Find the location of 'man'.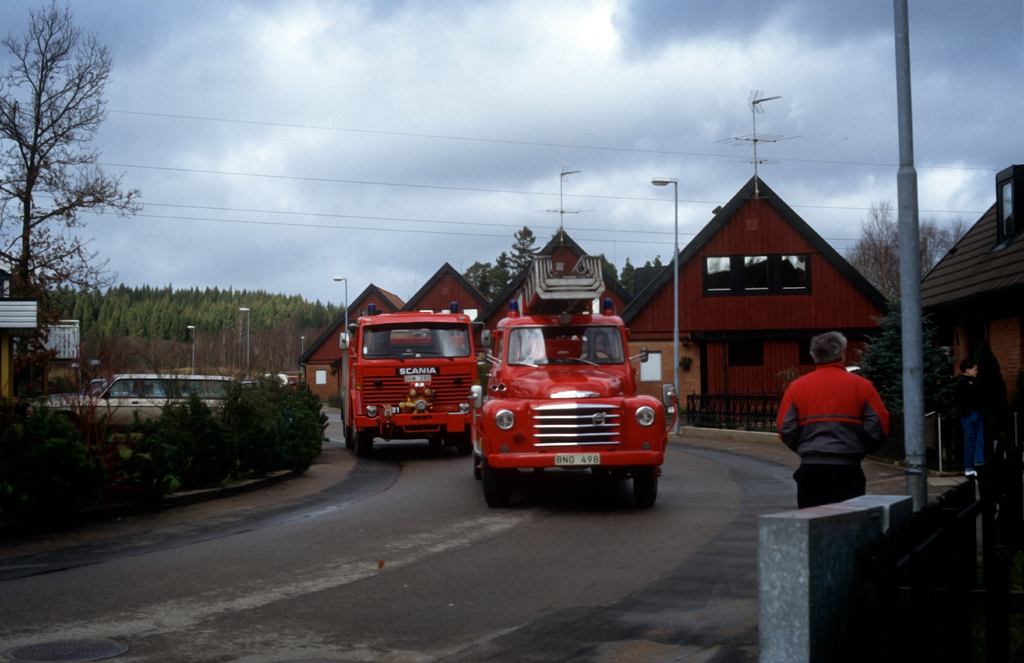
Location: bbox(776, 337, 893, 505).
